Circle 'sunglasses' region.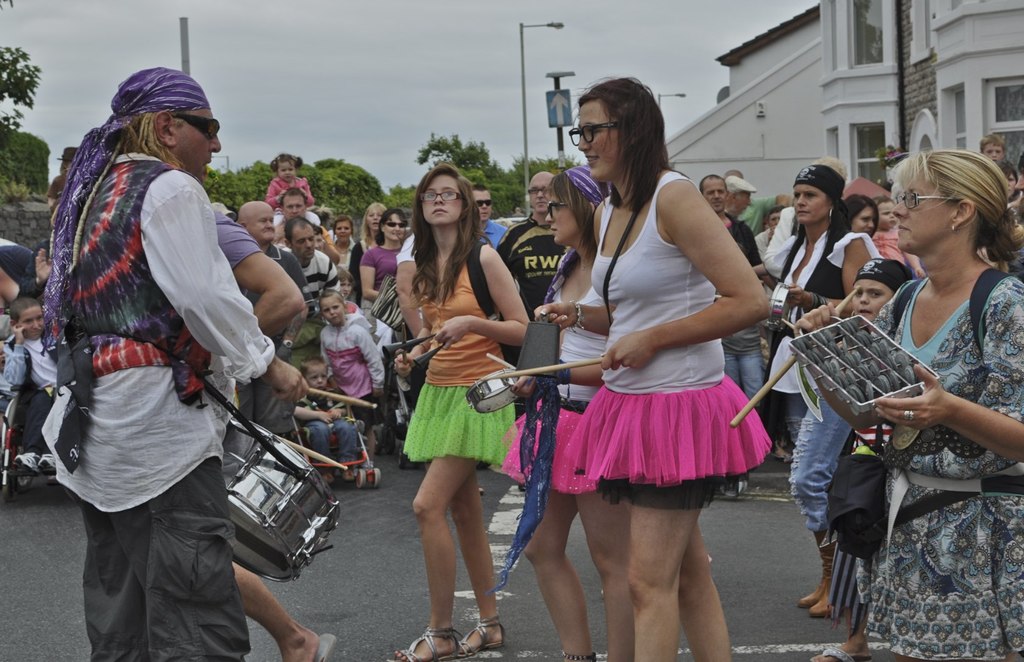
Region: 474, 198, 490, 206.
